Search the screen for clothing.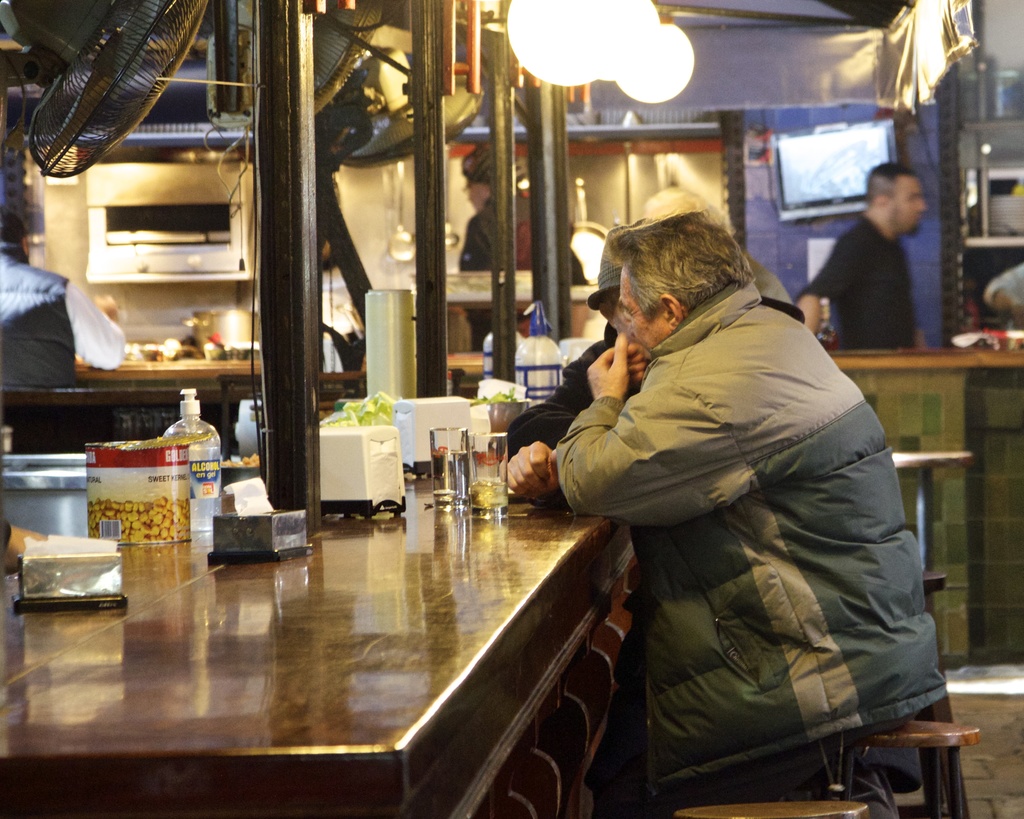
Found at pyautogui.locateOnScreen(0, 243, 126, 384).
